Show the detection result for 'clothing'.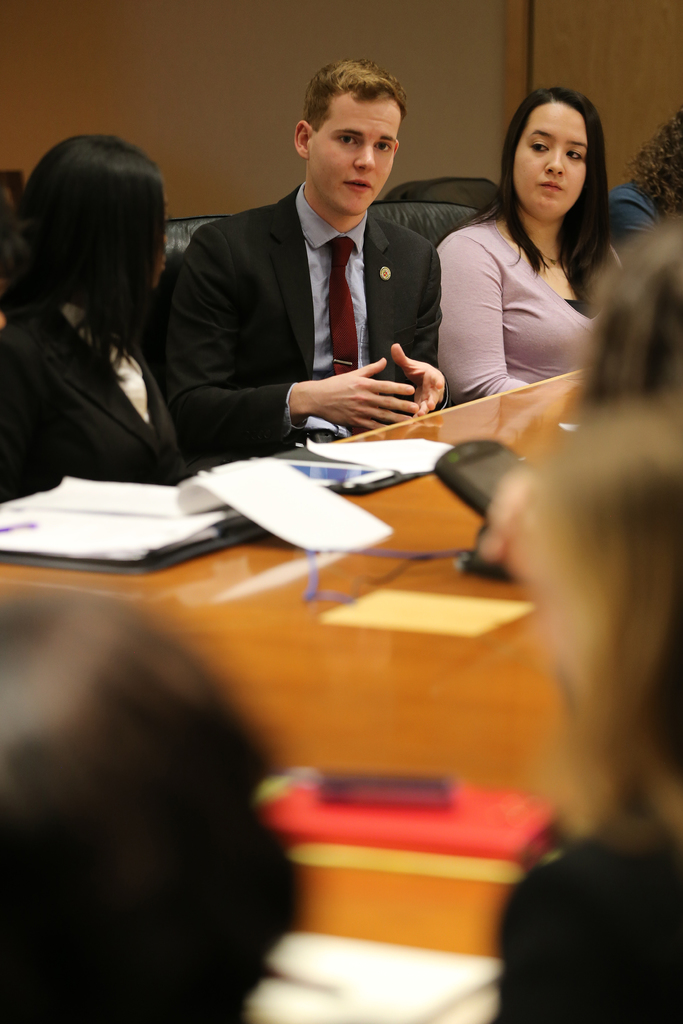
<bbox>0, 292, 199, 490</bbox>.
